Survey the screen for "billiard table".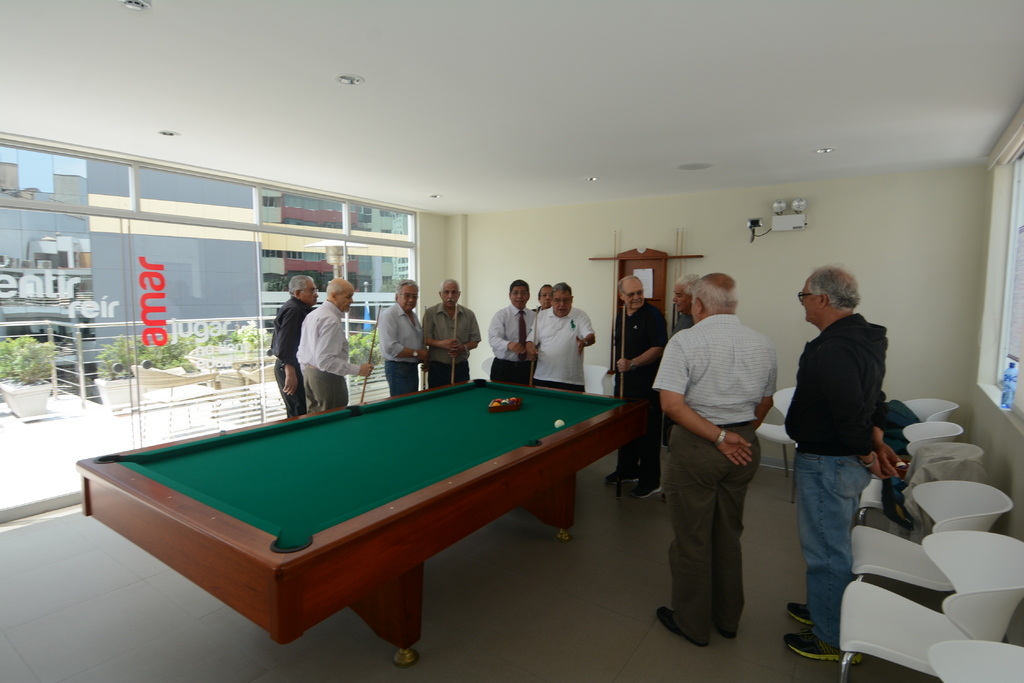
Survey found: l=72, t=373, r=652, b=671.
